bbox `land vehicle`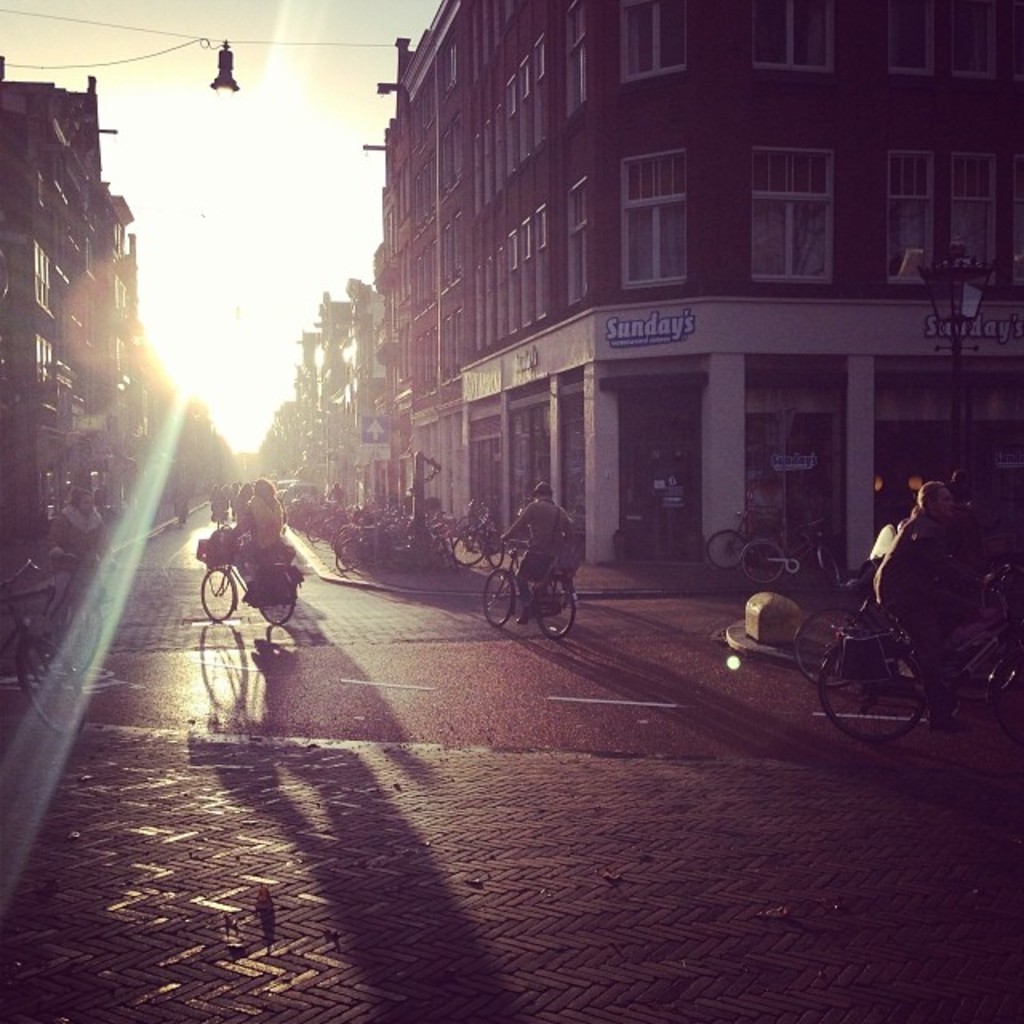
box(792, 618, 1022, 747)
